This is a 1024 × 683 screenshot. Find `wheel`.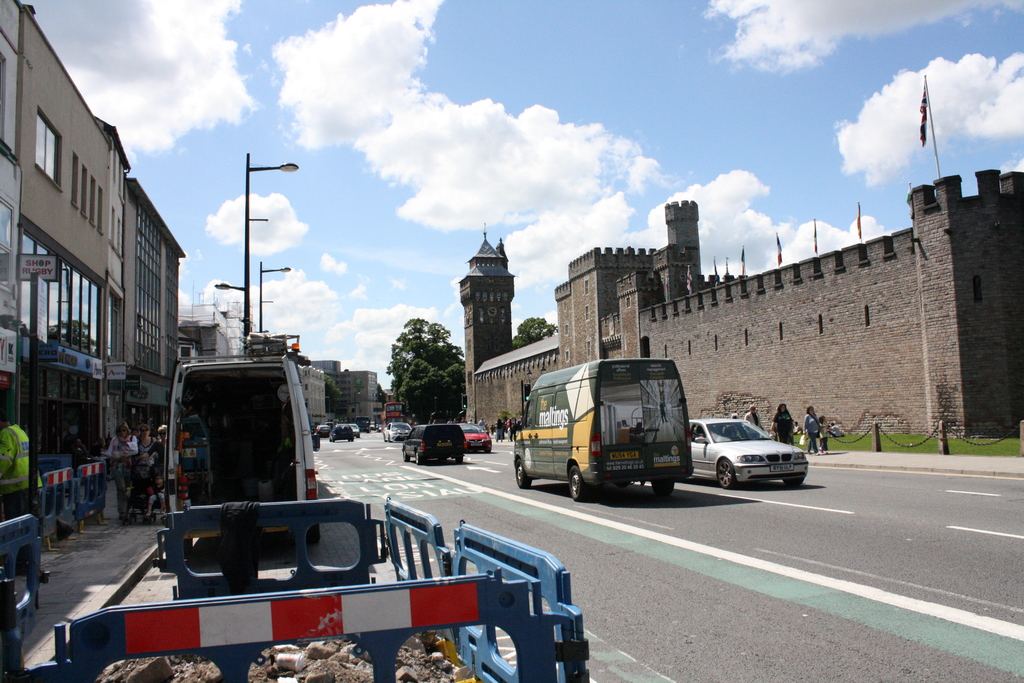
Bounding box: <box>437,456,451,463</box>.
